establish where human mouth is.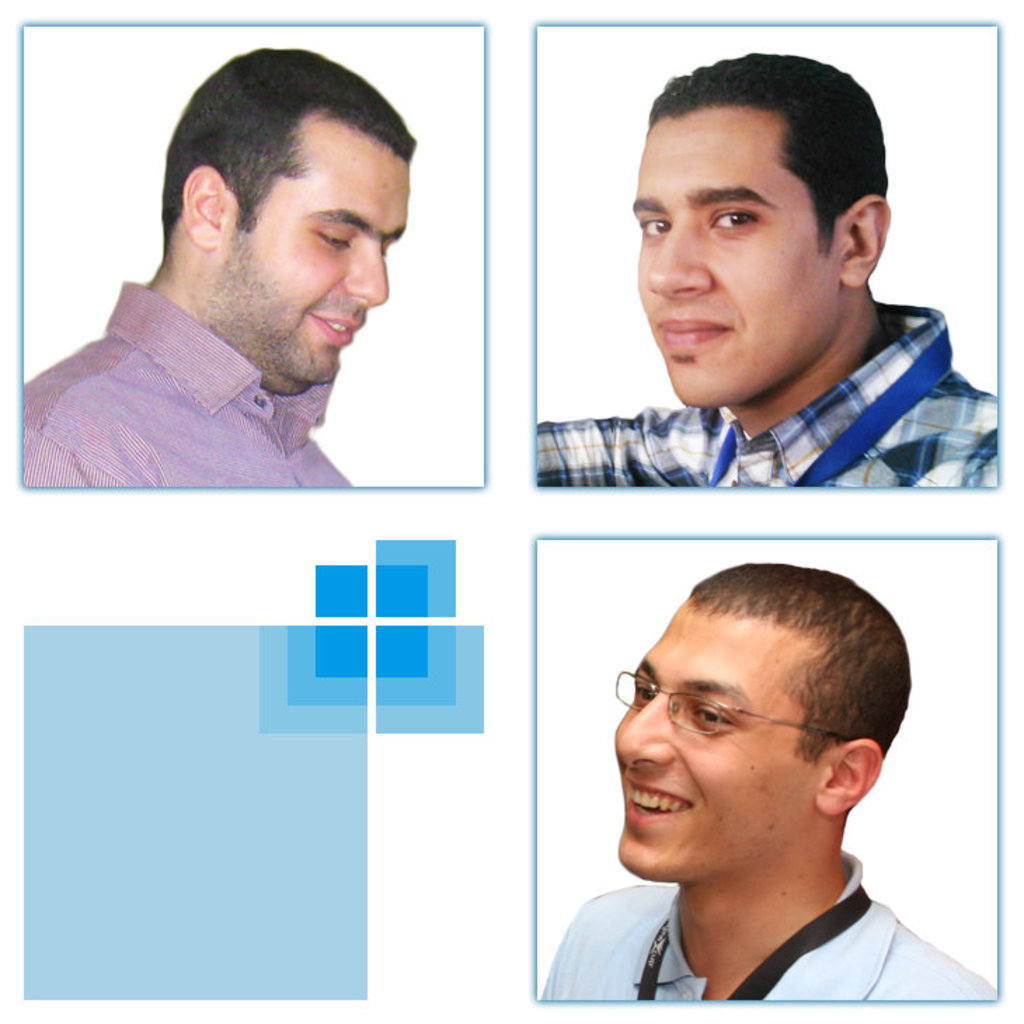
Established at [621,773,701,828].
